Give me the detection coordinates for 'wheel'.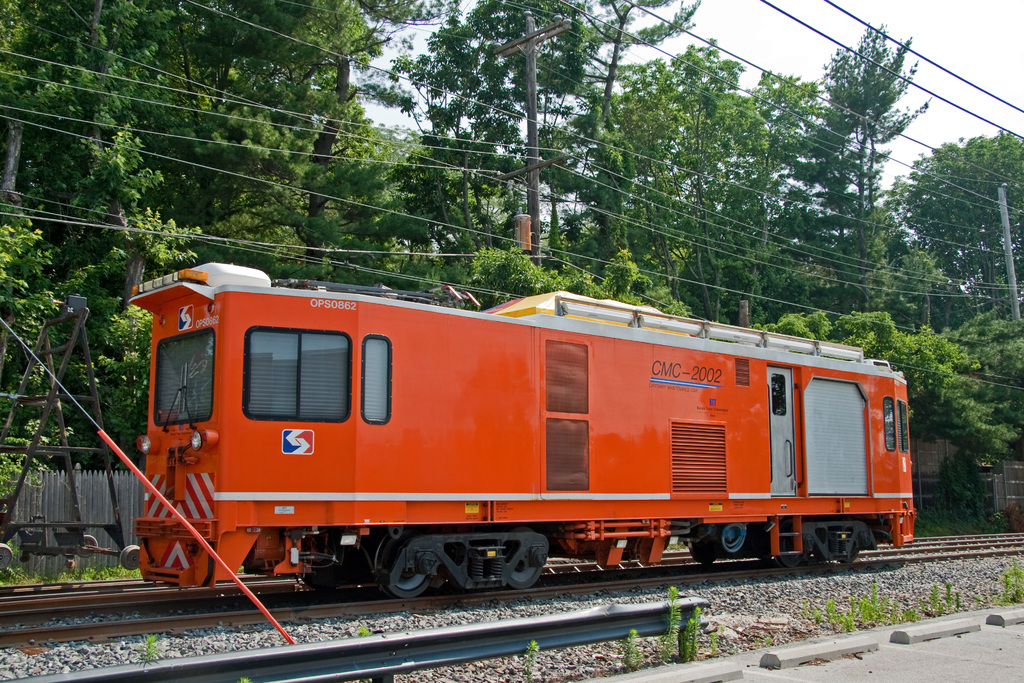
detection(501, 525, 545, 592).
